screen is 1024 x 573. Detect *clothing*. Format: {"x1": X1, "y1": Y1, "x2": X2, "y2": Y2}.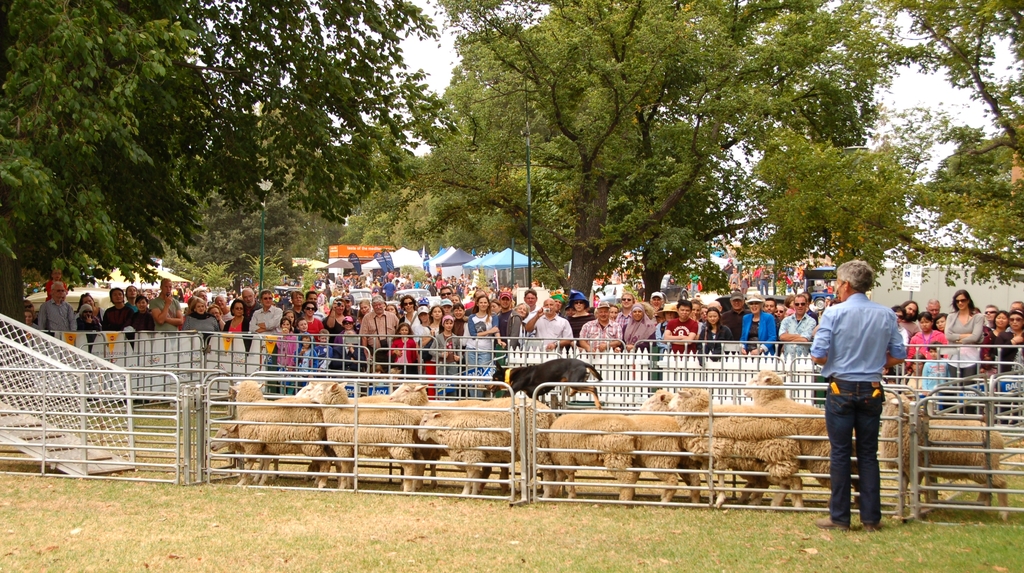
{"x1": 245, "y1": 300, "x2": 282, "y2": 336}.
